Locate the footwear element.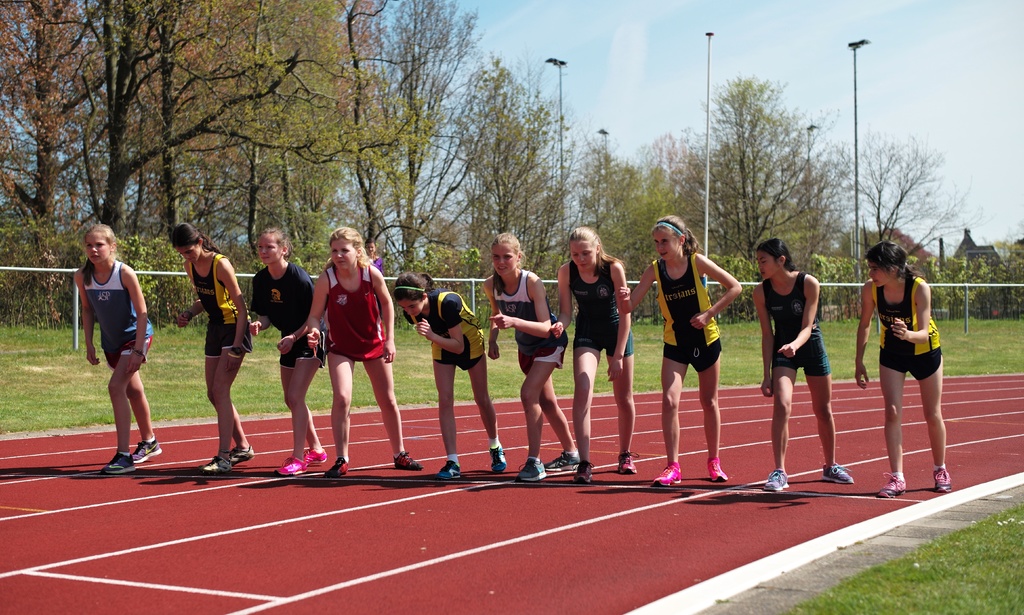
Element bbox: bbox=(931, 462, 950, 496).
